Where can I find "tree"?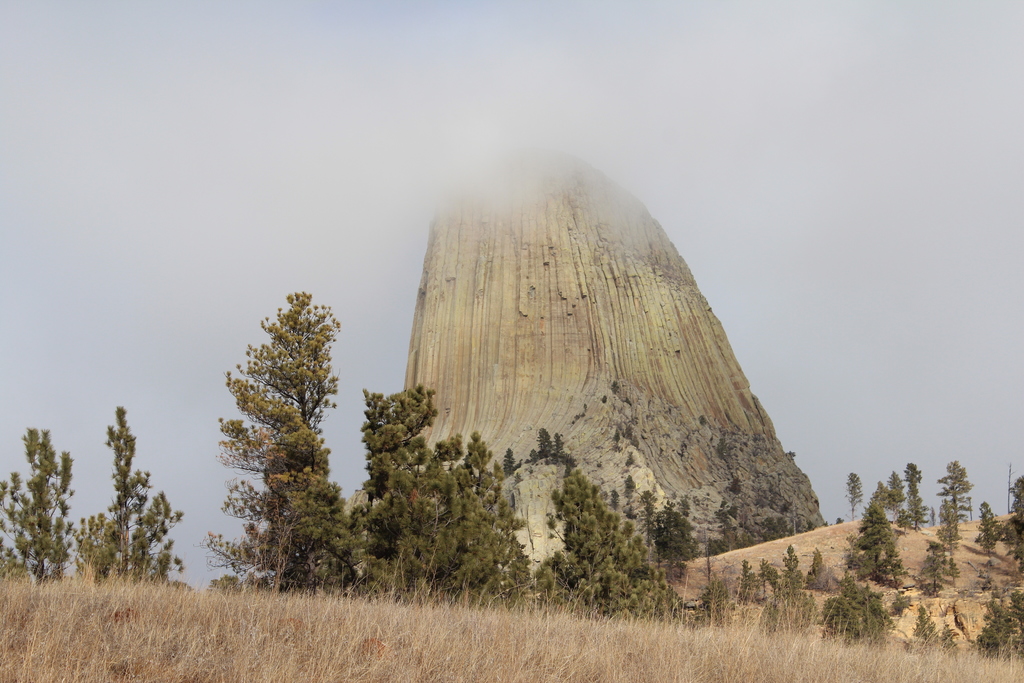
You can find it at x1=206 y1=574 x2=243 y2=595.
